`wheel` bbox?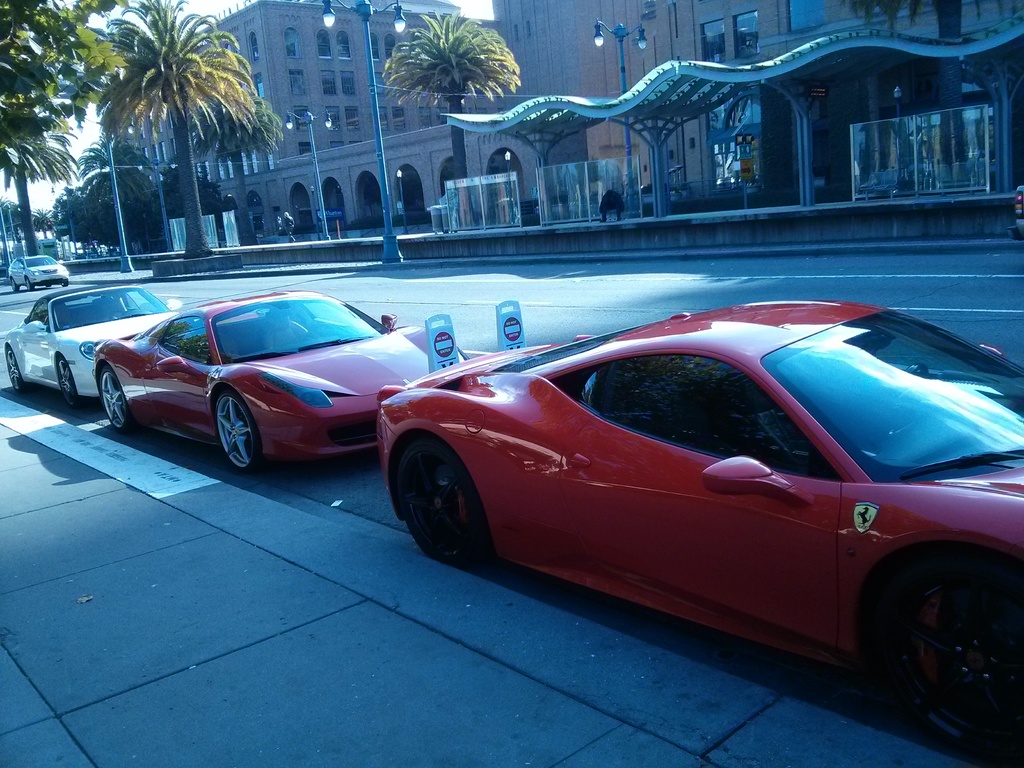
bbox=(101, 372, 134, 431)
